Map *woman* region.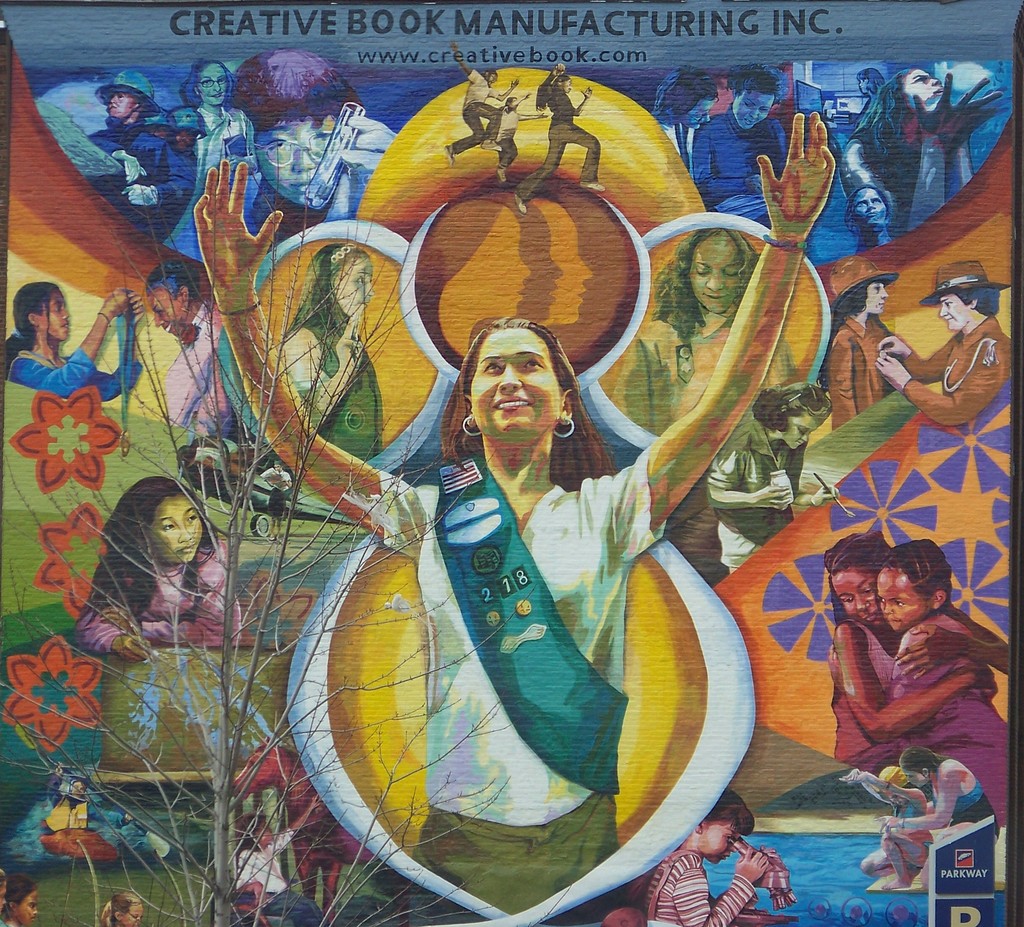
Mapped to (x1=875, y1=260, x2=1012, y2=431).
